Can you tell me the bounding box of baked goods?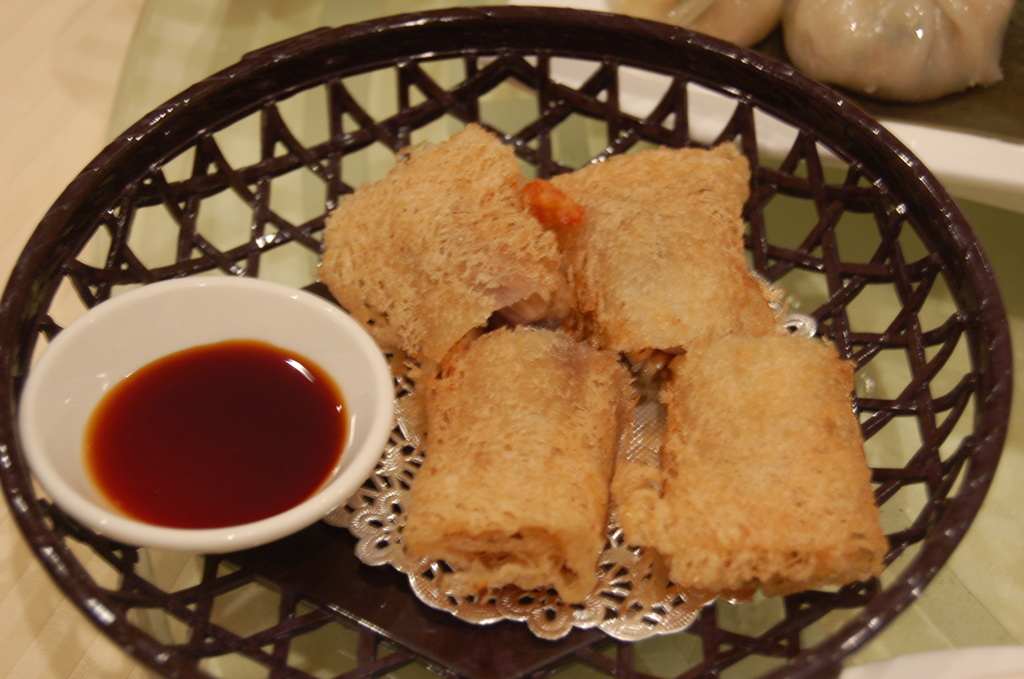
x1=389, y1=320, x2=637, y2=642.
